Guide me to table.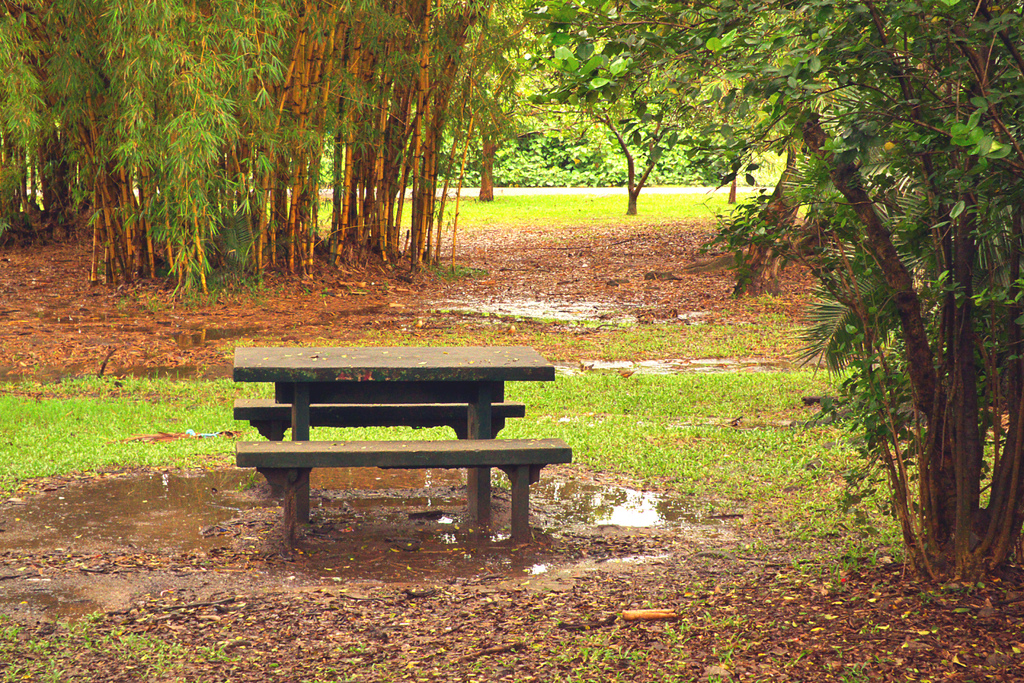
Guidance: BBox(225, 354, 569, 552).
